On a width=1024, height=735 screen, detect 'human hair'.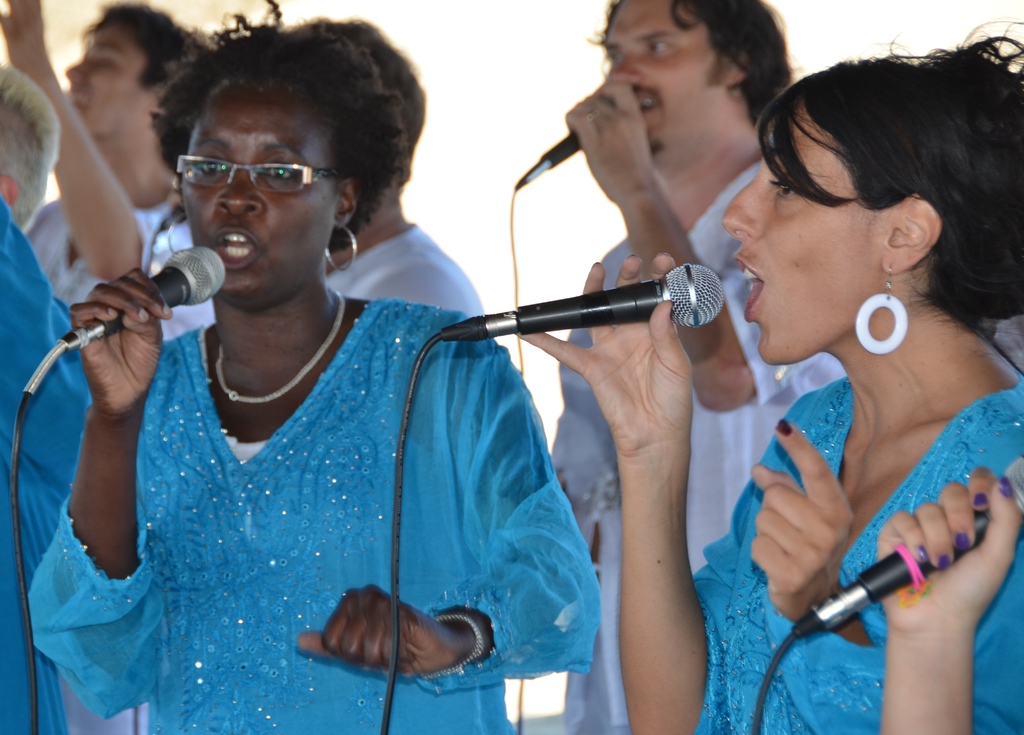
box(588, 0, 797, 128).
